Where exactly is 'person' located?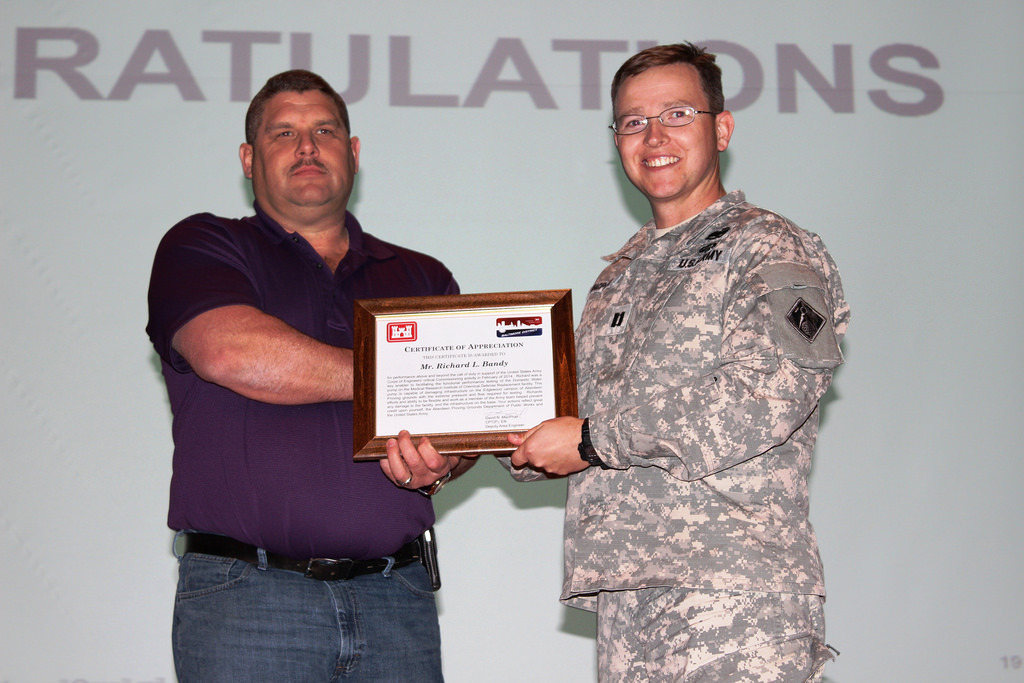
Its bounding box is BBox(144, 74, 522, 647).
